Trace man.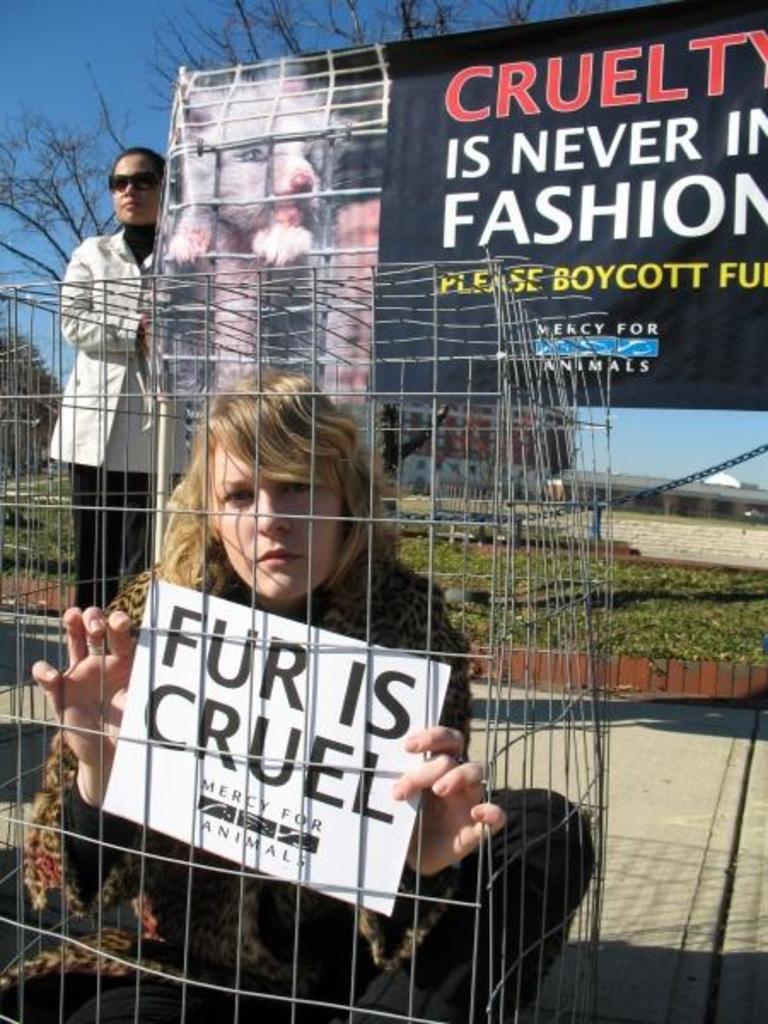
Traced to detection(43, 131, 189, 536).
